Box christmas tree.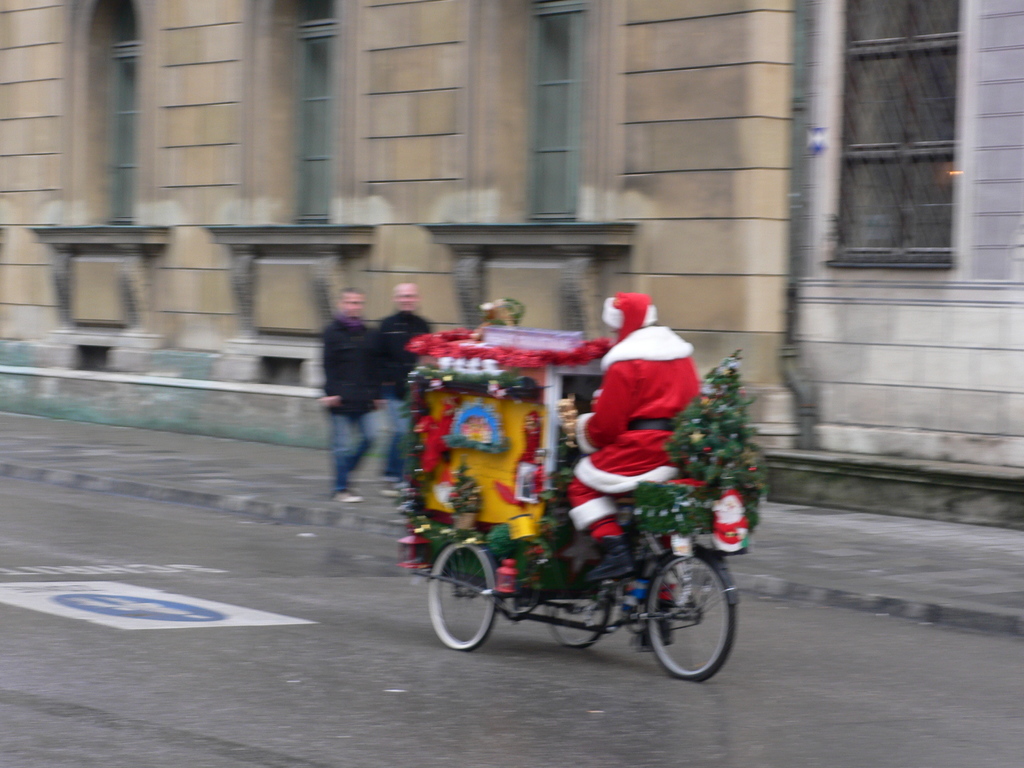
677:354:749:509.
